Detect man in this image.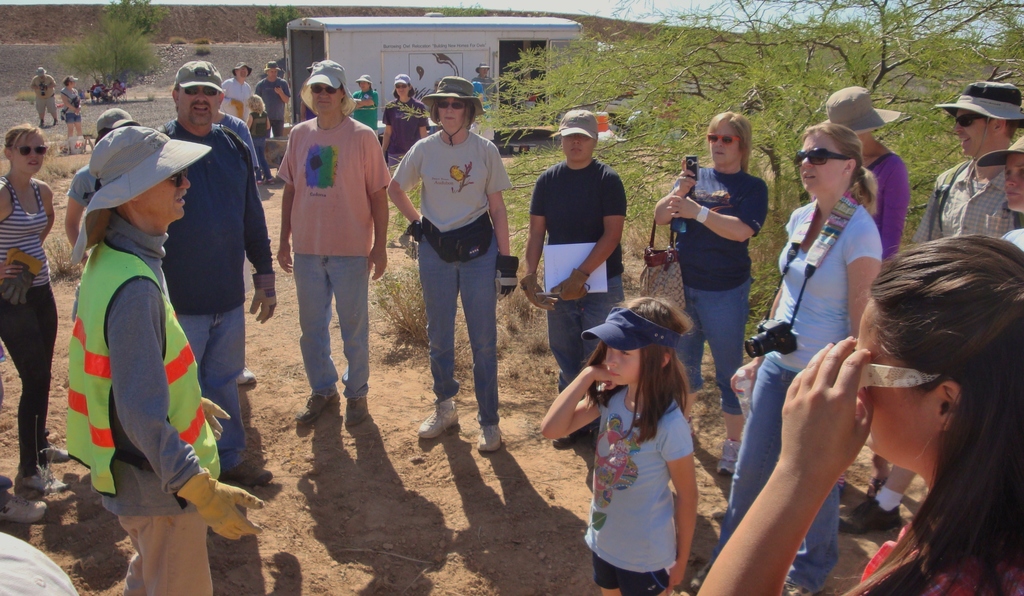
Detection: (x1=915, y1=79, x2=1023, y2=242).
